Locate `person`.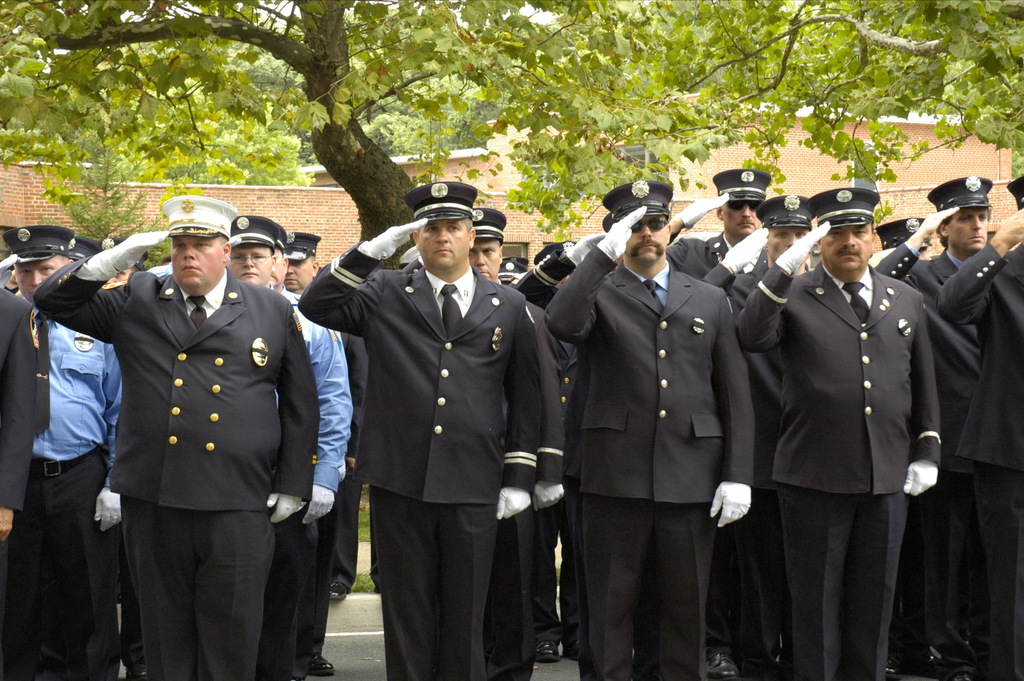
Bounding box: rect(0, 288, 40, 679).
